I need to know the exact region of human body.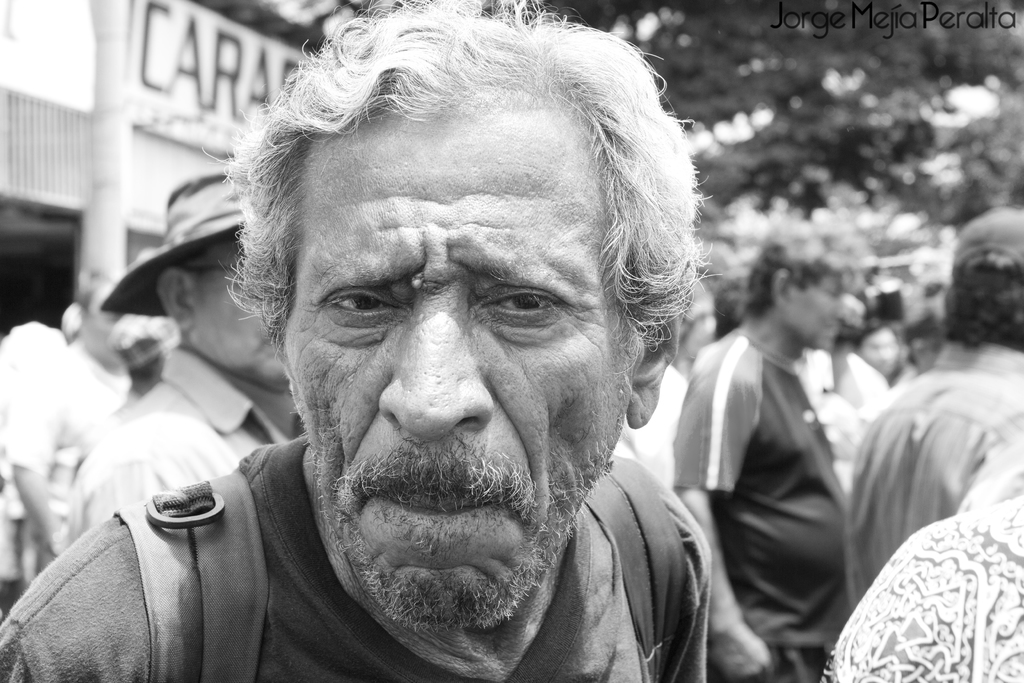
Region: <bbox>821, 504, 1023, 682</bbox>.
